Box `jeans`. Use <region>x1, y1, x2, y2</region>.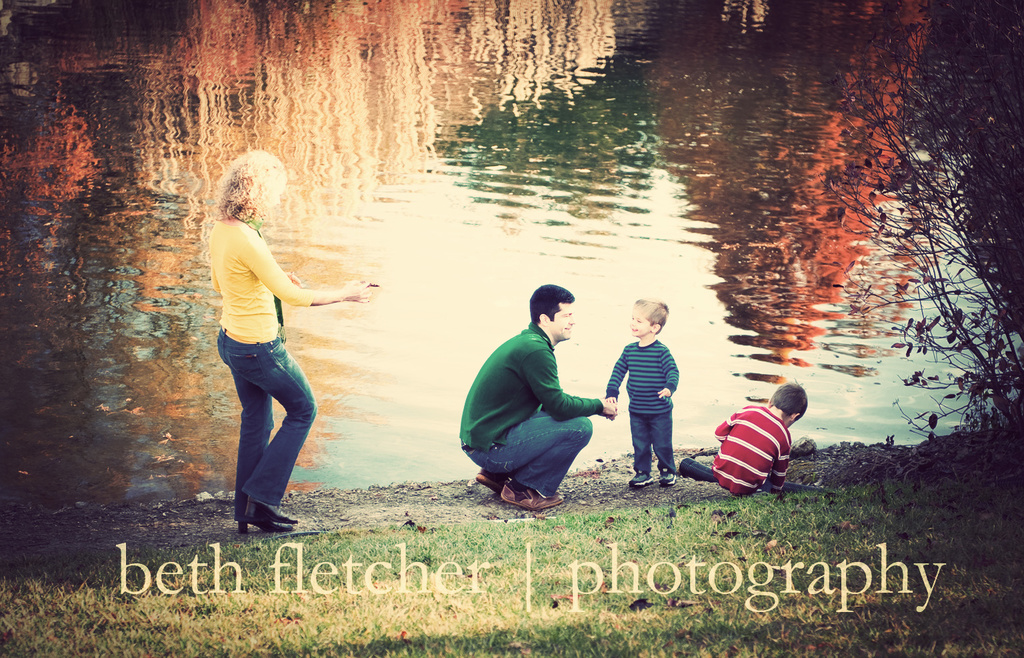
<region>629, 400, 677, 474</region>.
